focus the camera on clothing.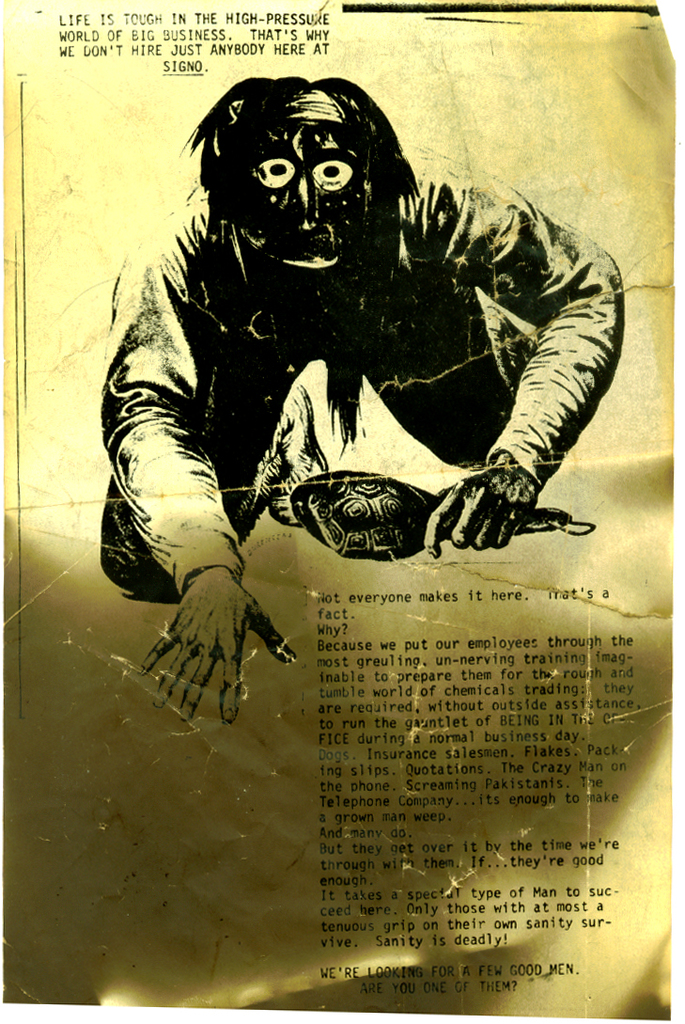
Focus region: region(113, 133, 622, 595).
